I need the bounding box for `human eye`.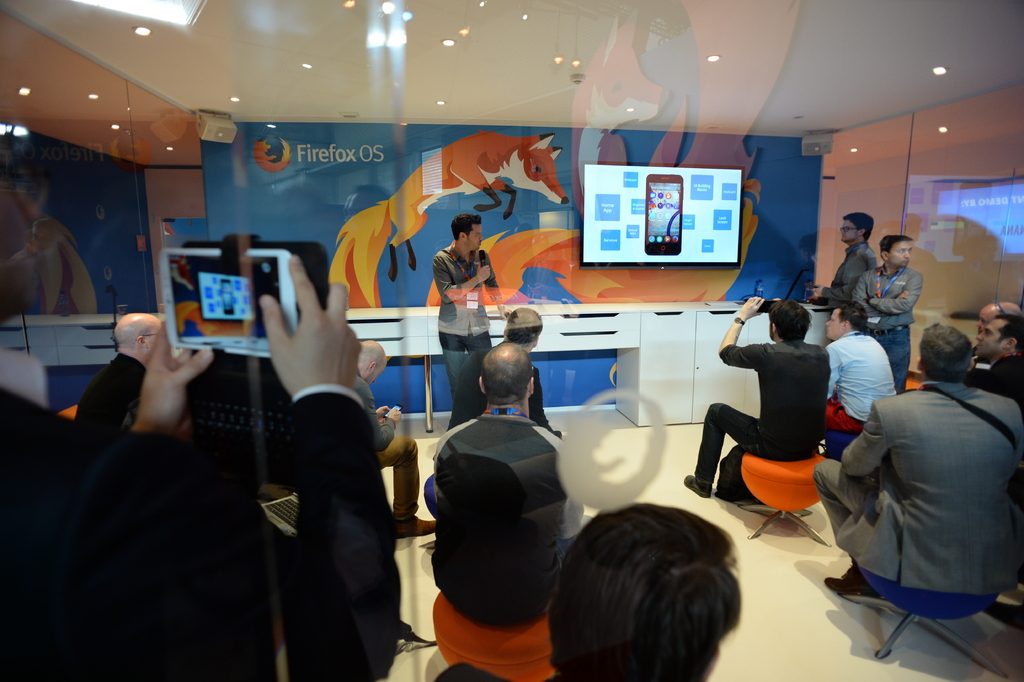
Here it is: Rect(988, 331, 993, 335).
